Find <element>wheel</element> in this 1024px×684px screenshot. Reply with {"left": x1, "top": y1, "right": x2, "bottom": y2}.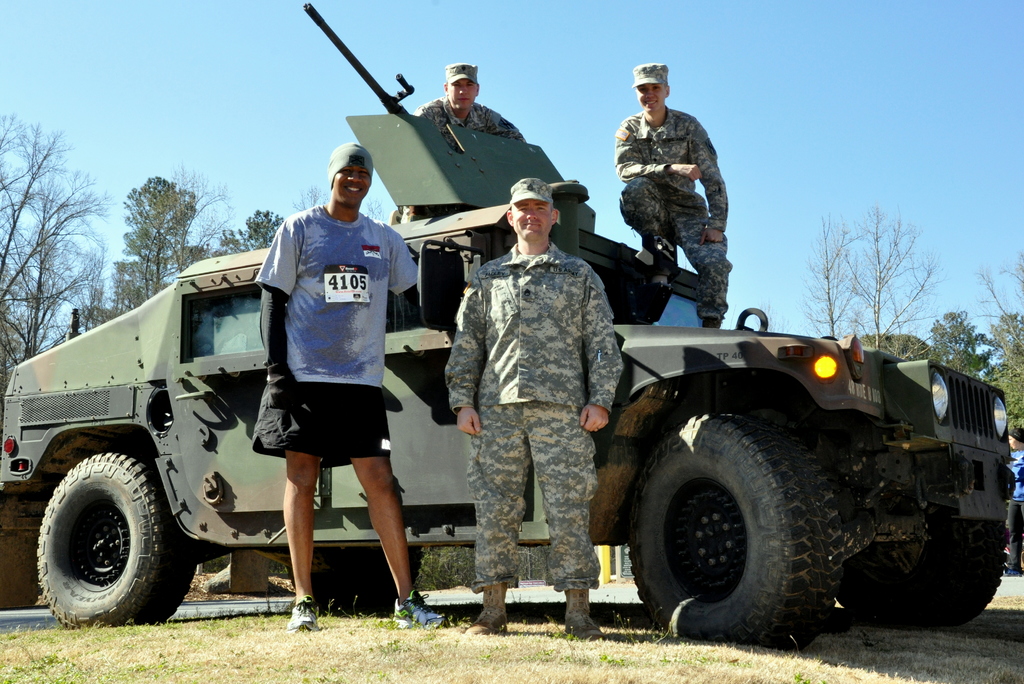
{"left": 33, "top": 443, "right": 169, "bottom": 628}.
